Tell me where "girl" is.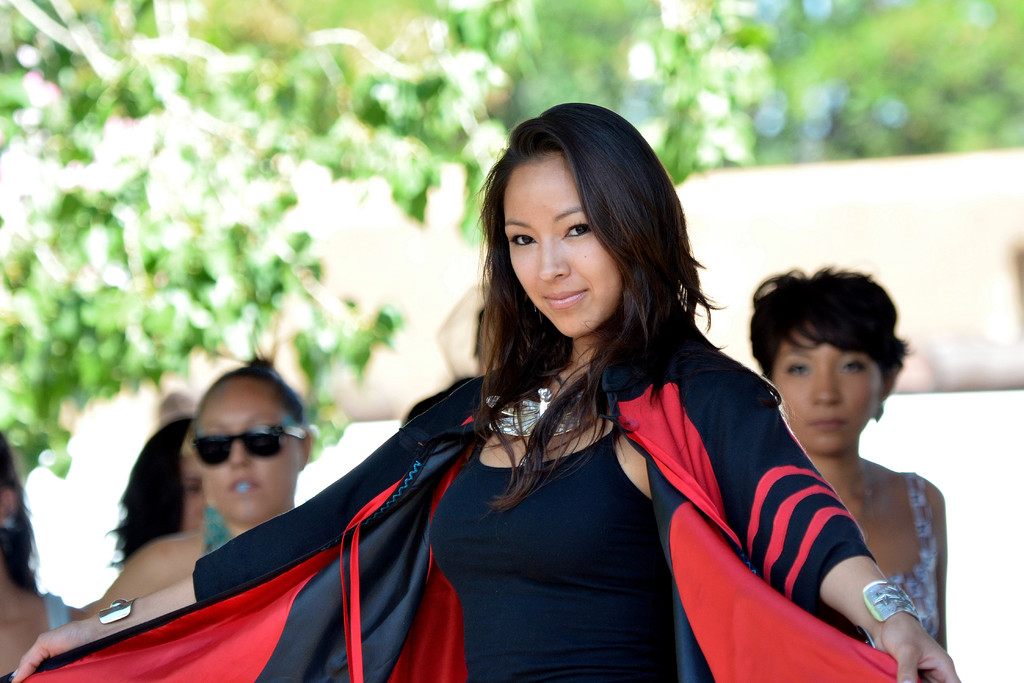
"girl" is at locate(744, 265, 952, 659).
